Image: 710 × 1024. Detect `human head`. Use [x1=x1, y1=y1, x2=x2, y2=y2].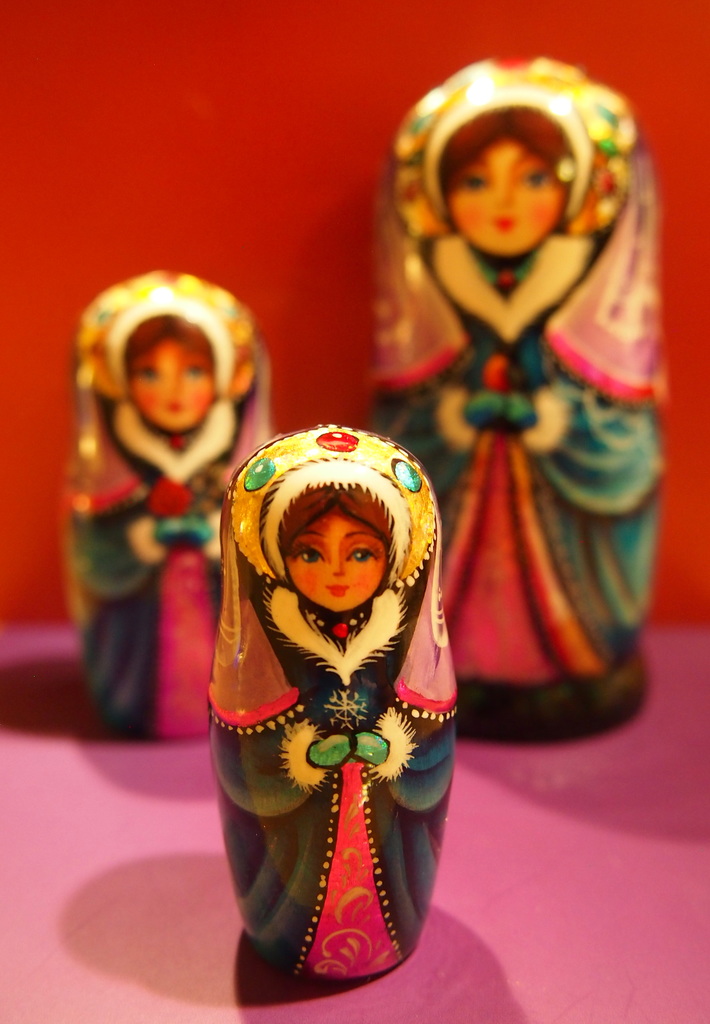
[x1=125, y1=310, x2=216, y2=433].
